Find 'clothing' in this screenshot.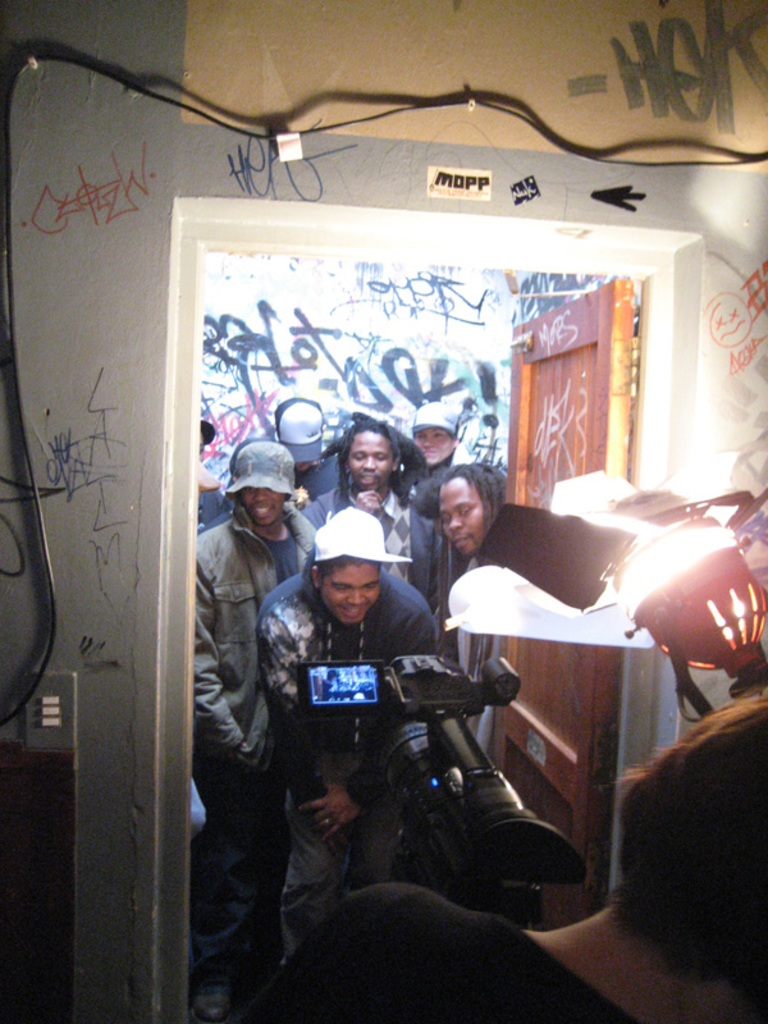
The bounding box for 'clothing' is [left=317, top=472, right=477, bottom=598].
